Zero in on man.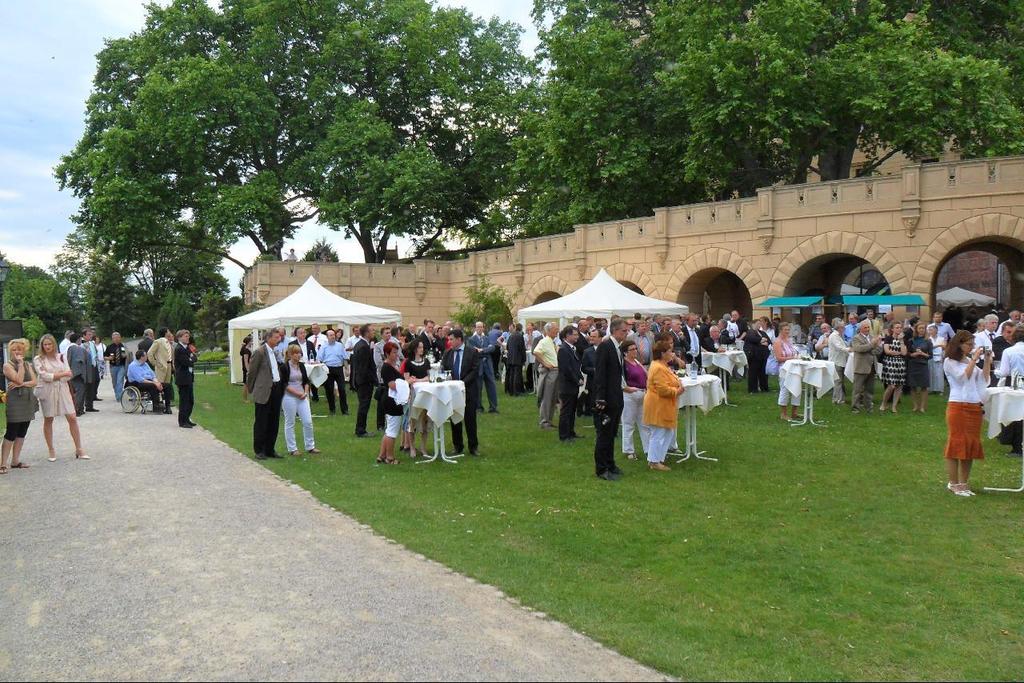
Zeroed in: (995, 326, 1023, 448).
